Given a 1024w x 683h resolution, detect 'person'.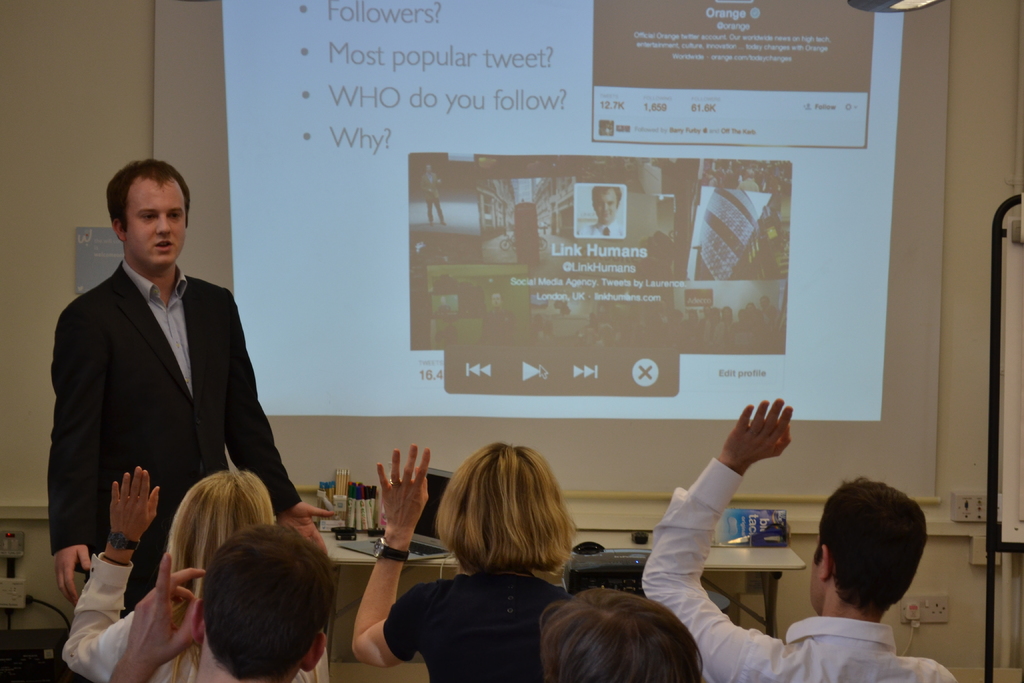
640:399:961:682.
